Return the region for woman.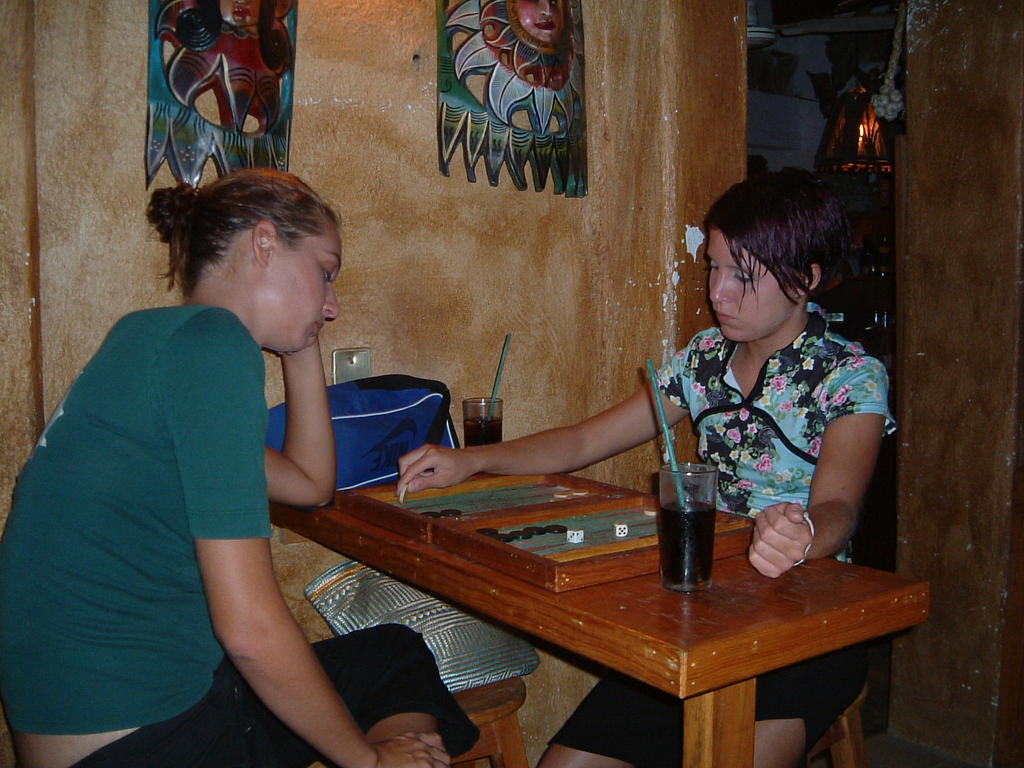
[396,164,897,767].
